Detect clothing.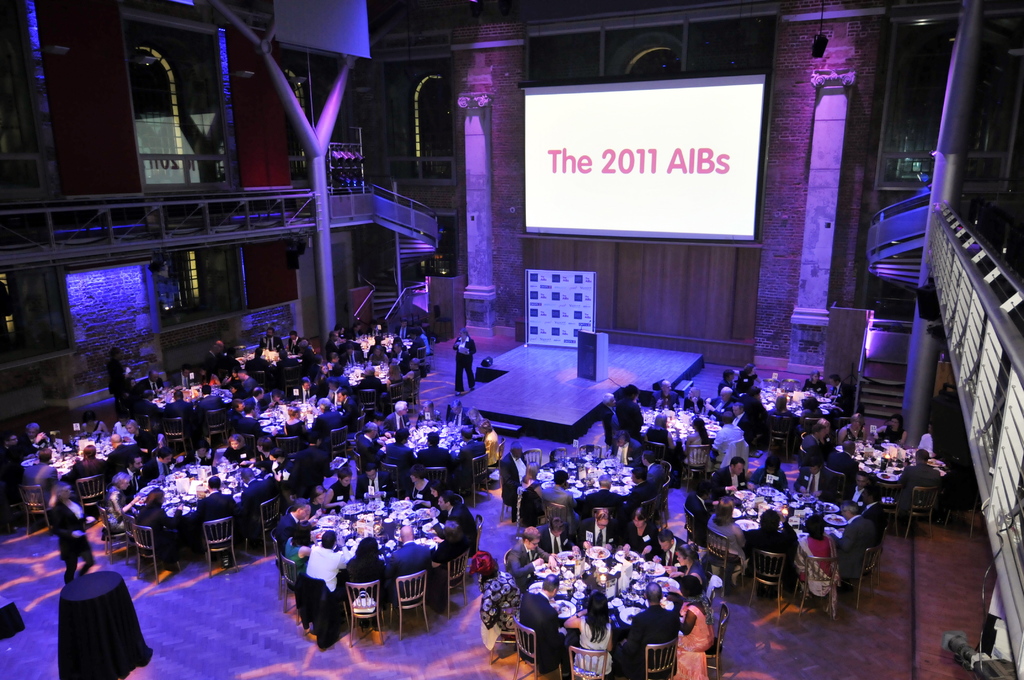
Detected at 221, 446, 248, 468.
